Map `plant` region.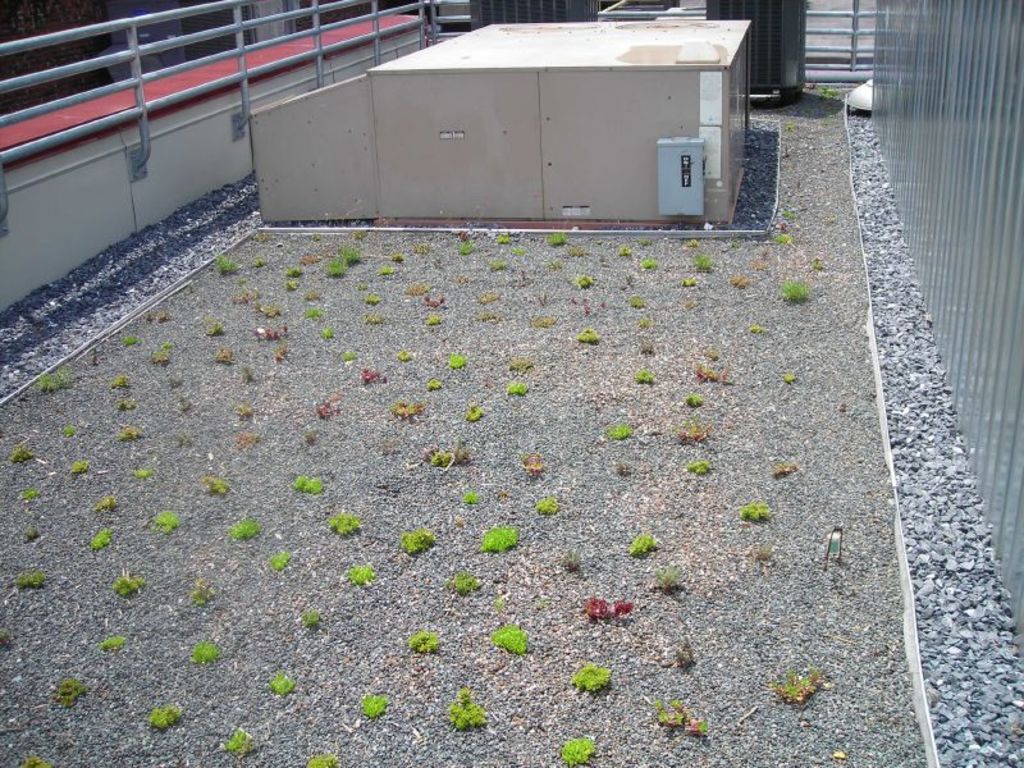
Mapped to {"left": 232, "top": 516, "right": 262, "bottom": 538}.
